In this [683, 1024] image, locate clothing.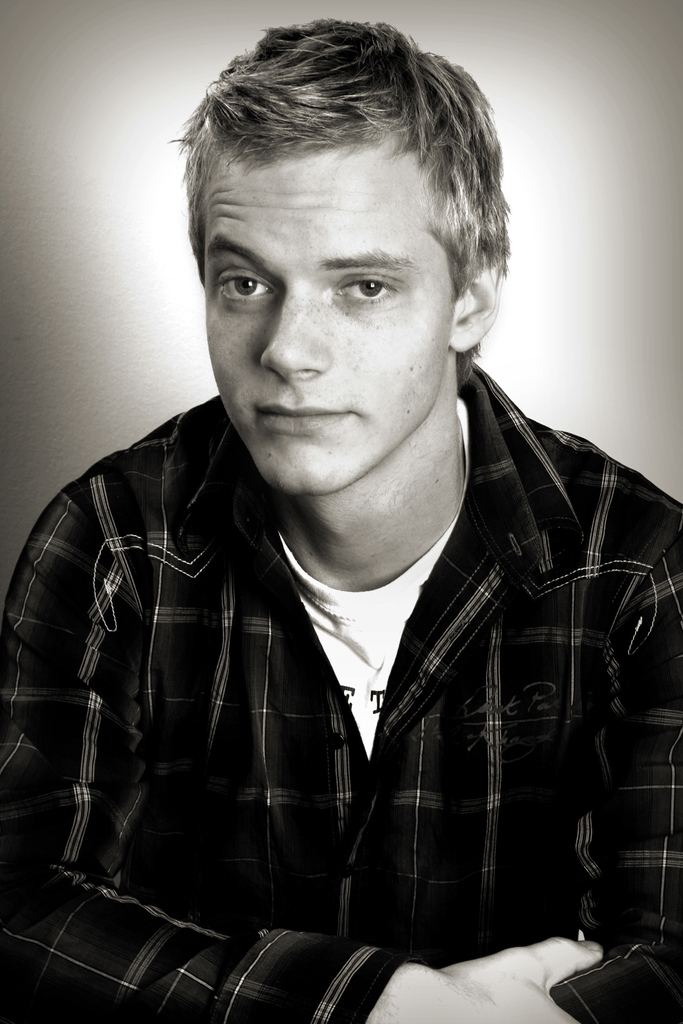
Bounding box: box=[0, 351, 682, 1023].
